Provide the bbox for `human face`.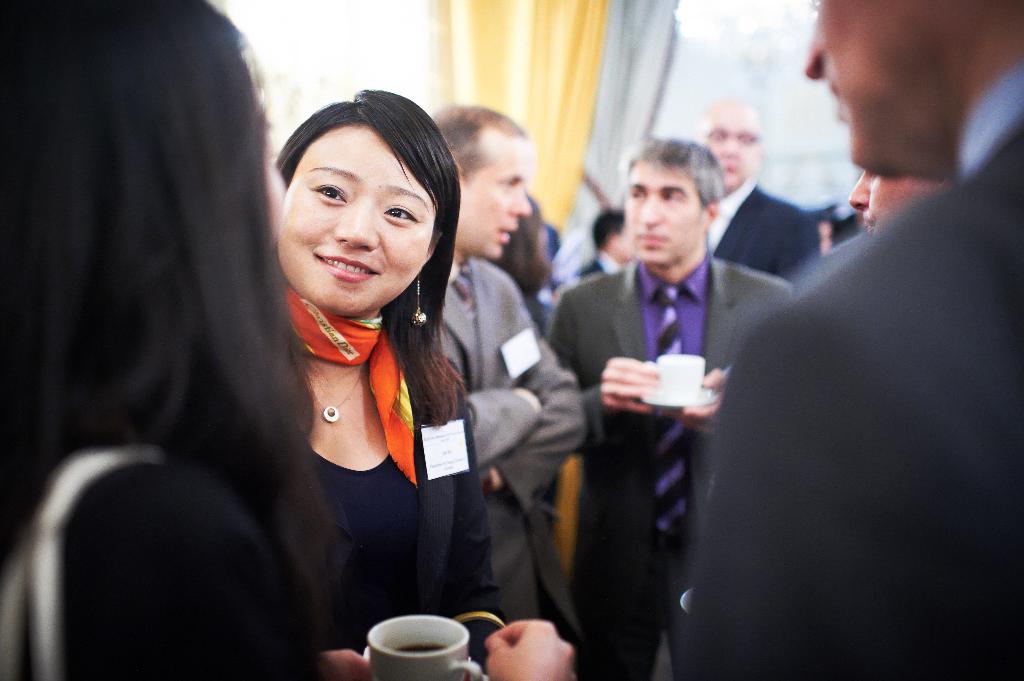
<box>847,167,945,229</box>.
